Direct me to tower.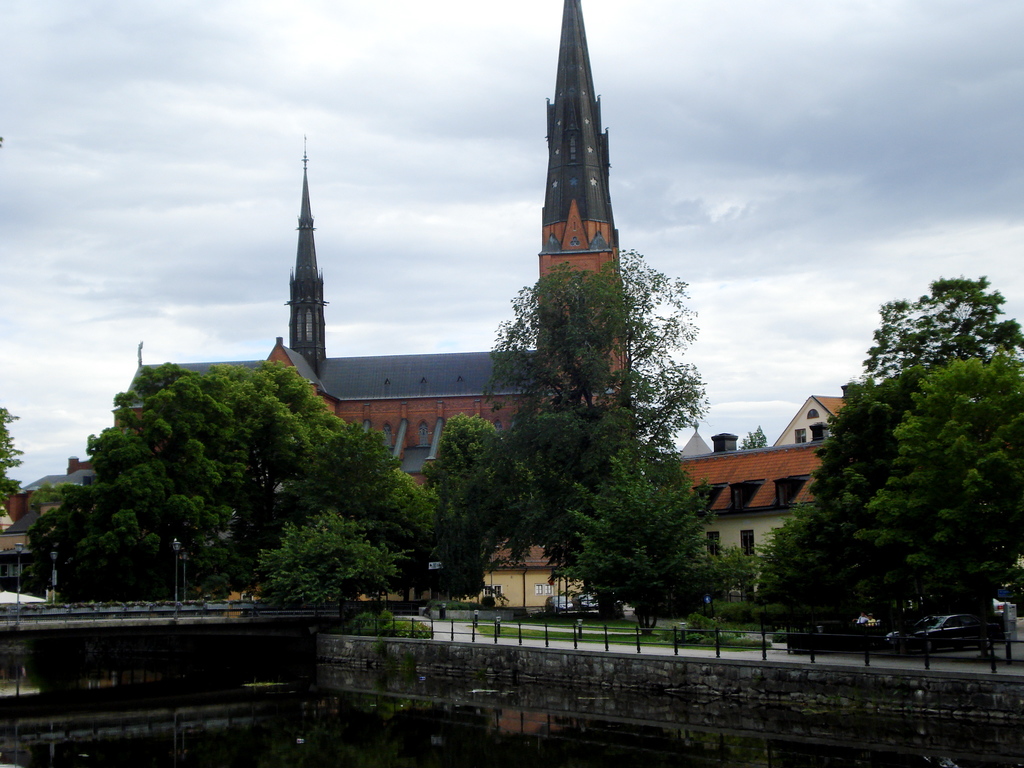
Direction: bbox=(256, 136, 345, 381).
